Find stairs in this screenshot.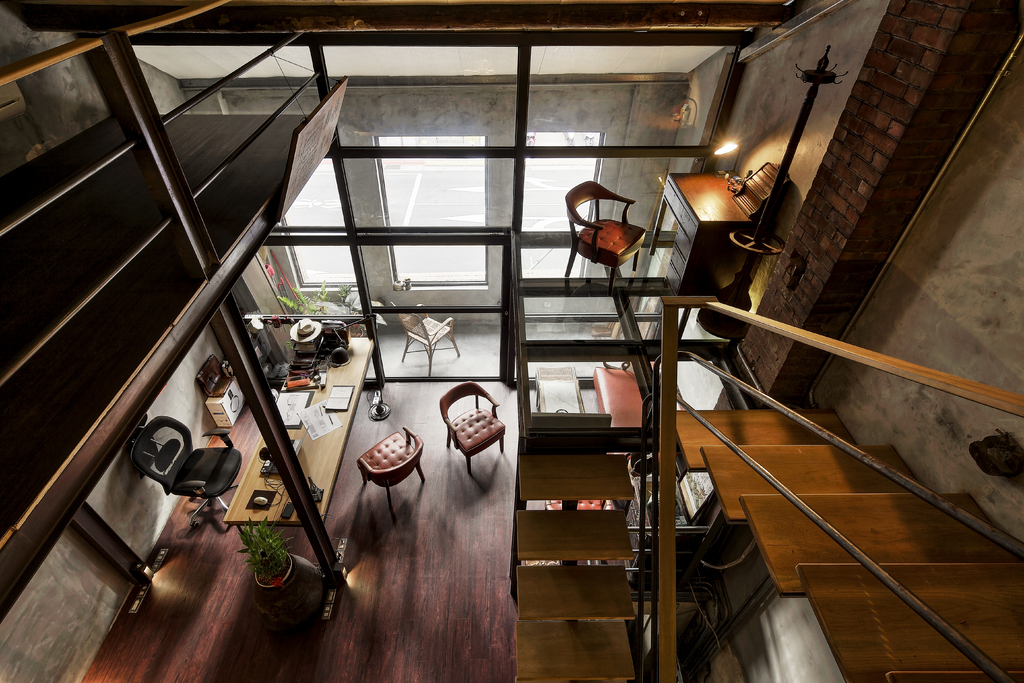
The bounding box for stairs is locate(674, 409, 1023, 682).
